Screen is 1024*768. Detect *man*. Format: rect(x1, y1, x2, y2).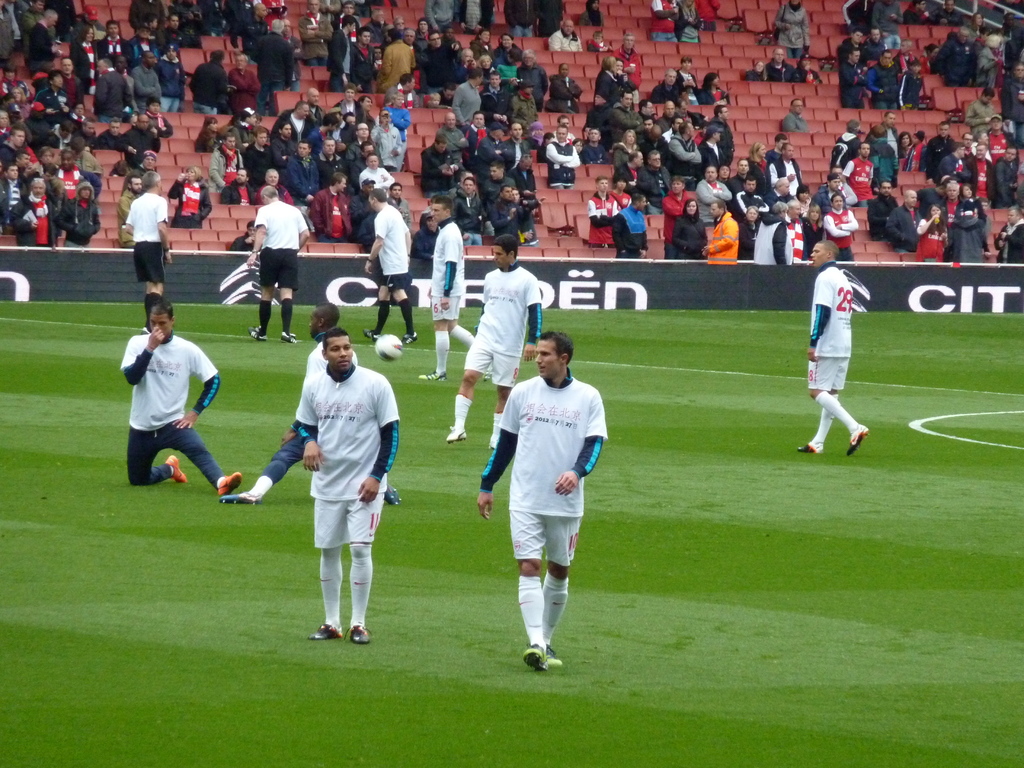
rect(964, 147, 993, 203).
